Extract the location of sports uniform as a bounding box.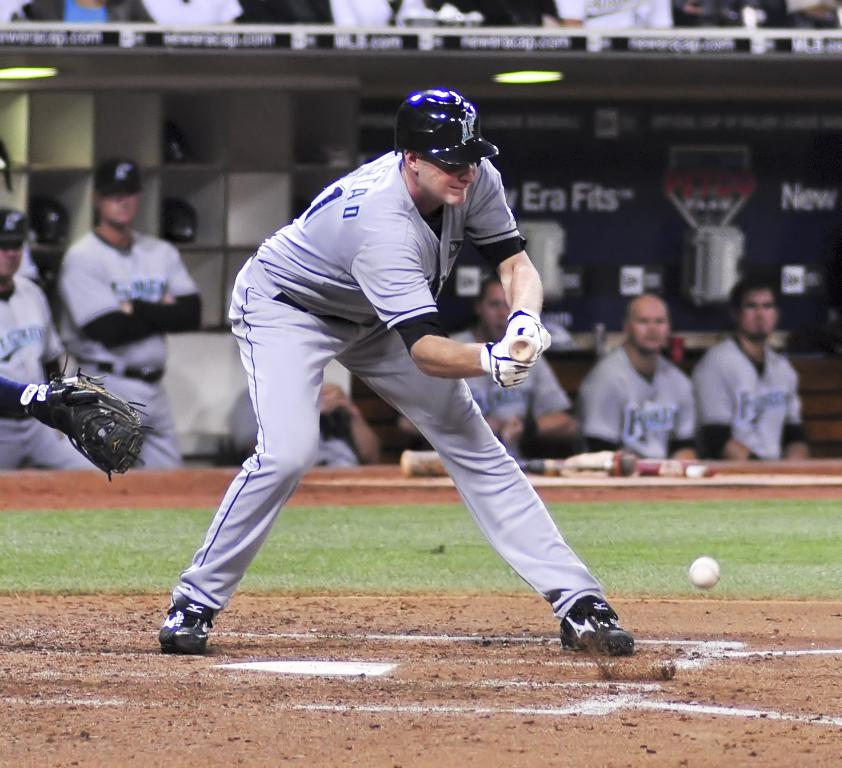
locate(689, 331, 807, 467).
